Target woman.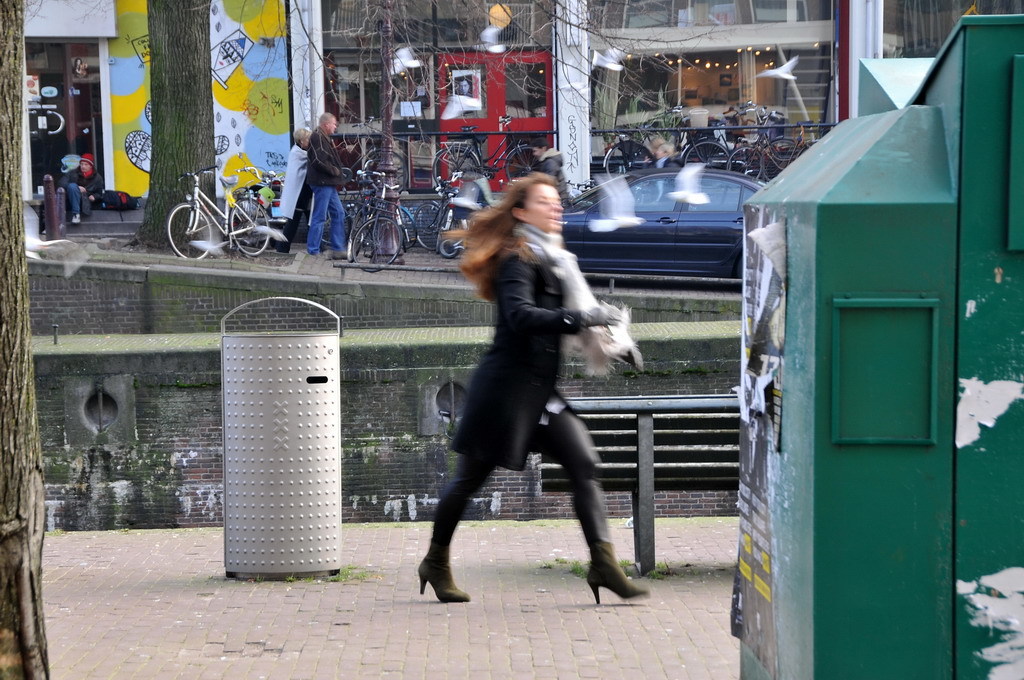
Target region: {"left": 274, "top": 126, "right": 329, "bottom": 252}.
